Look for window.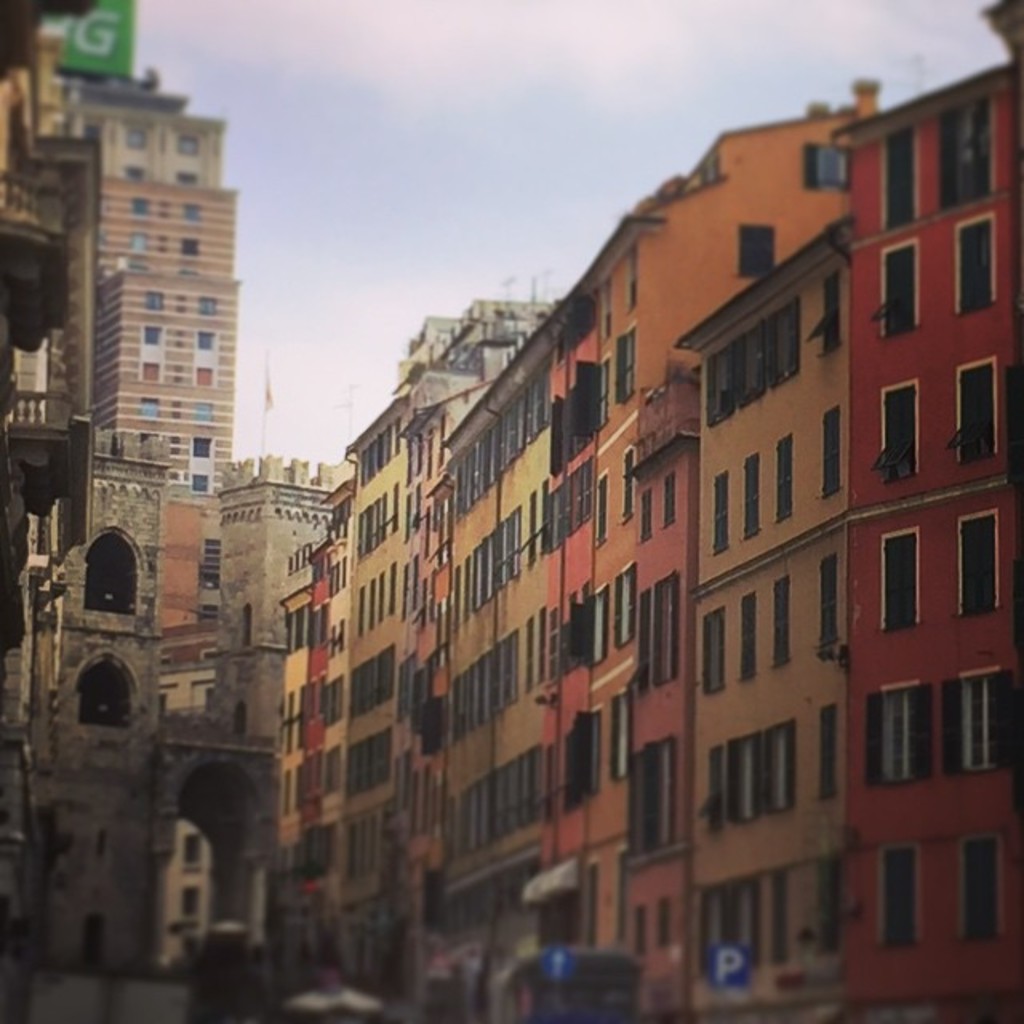
Found: [x1=738, y1=589, x2=755, y2=683].
